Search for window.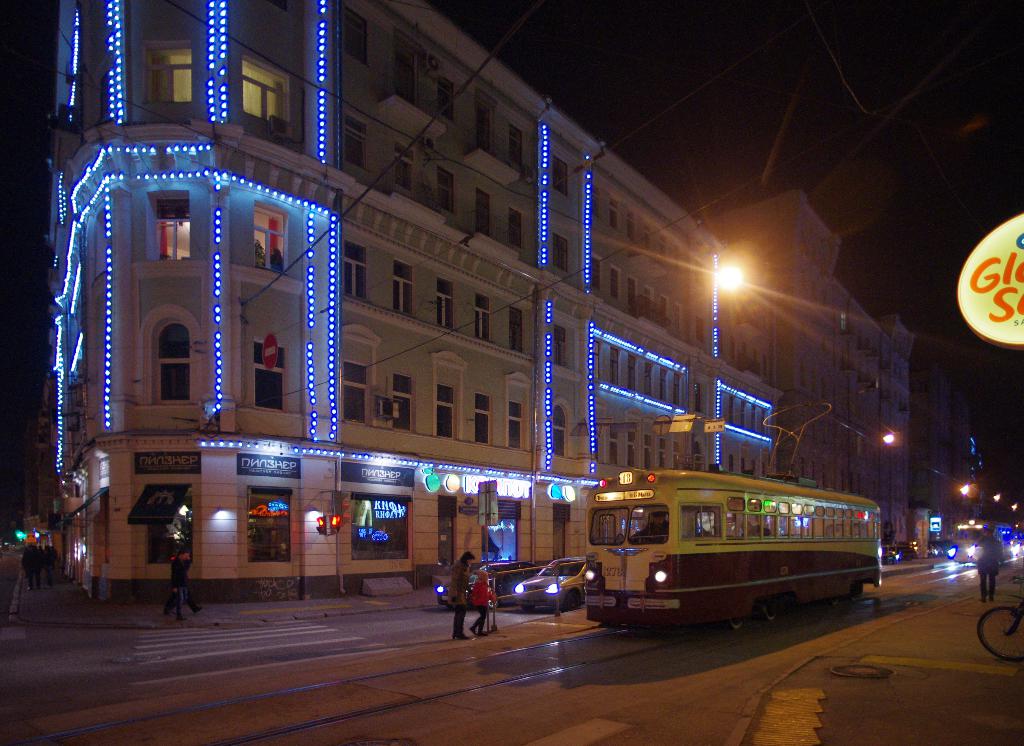
Found at region(634, 203, 636, 236).
